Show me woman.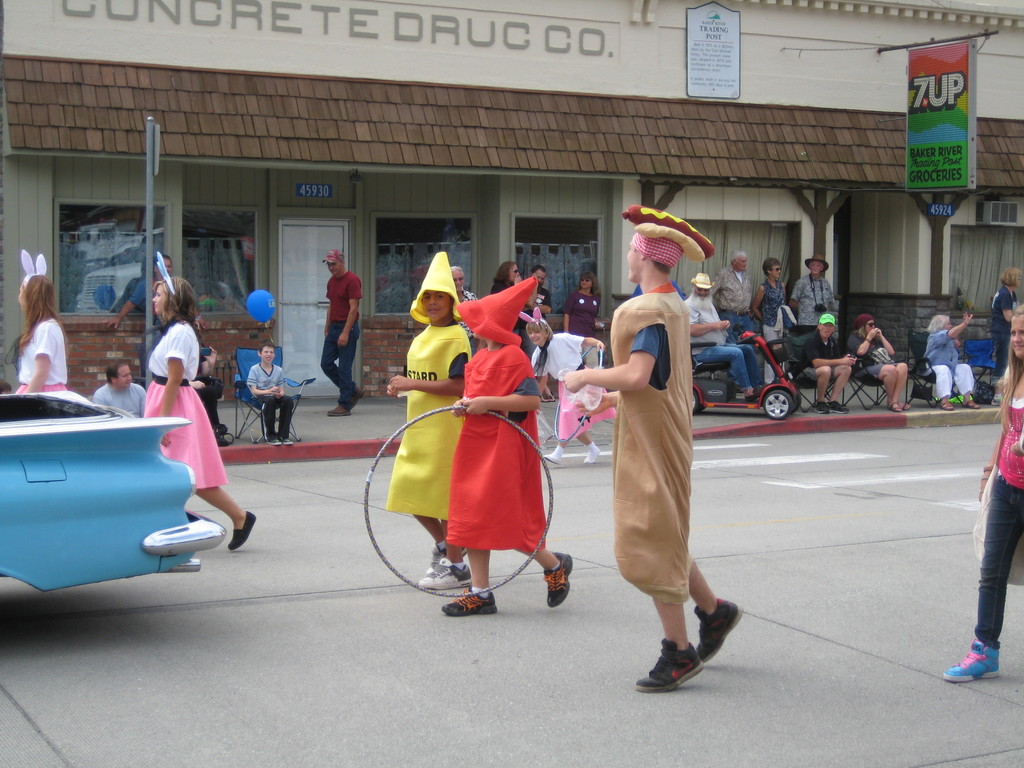
woman is here: locate(746, 255, 792, 388).
